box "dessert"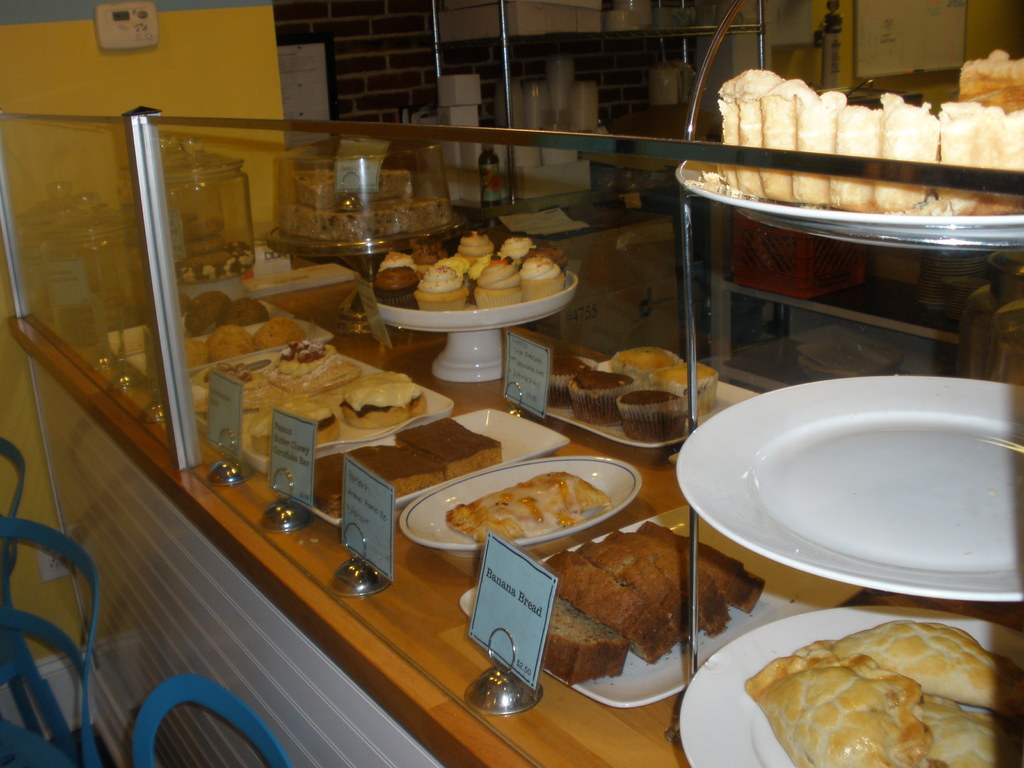
box=[456, 235, 497, 266]
